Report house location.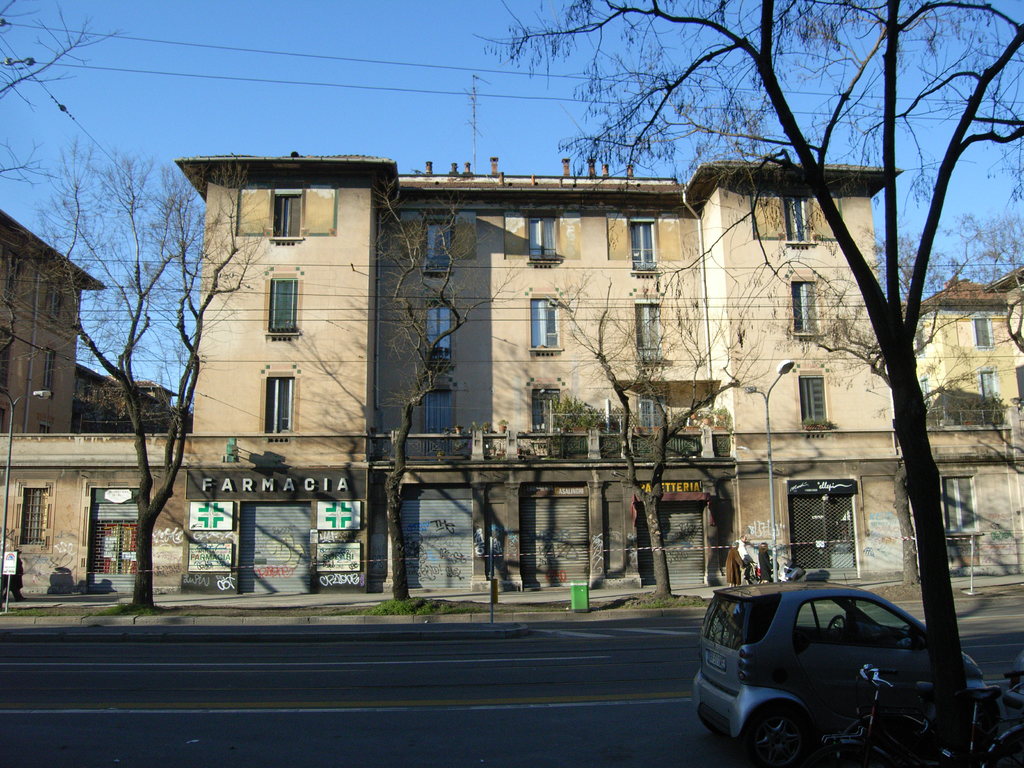
Report: (205, 125, 889, 568).
